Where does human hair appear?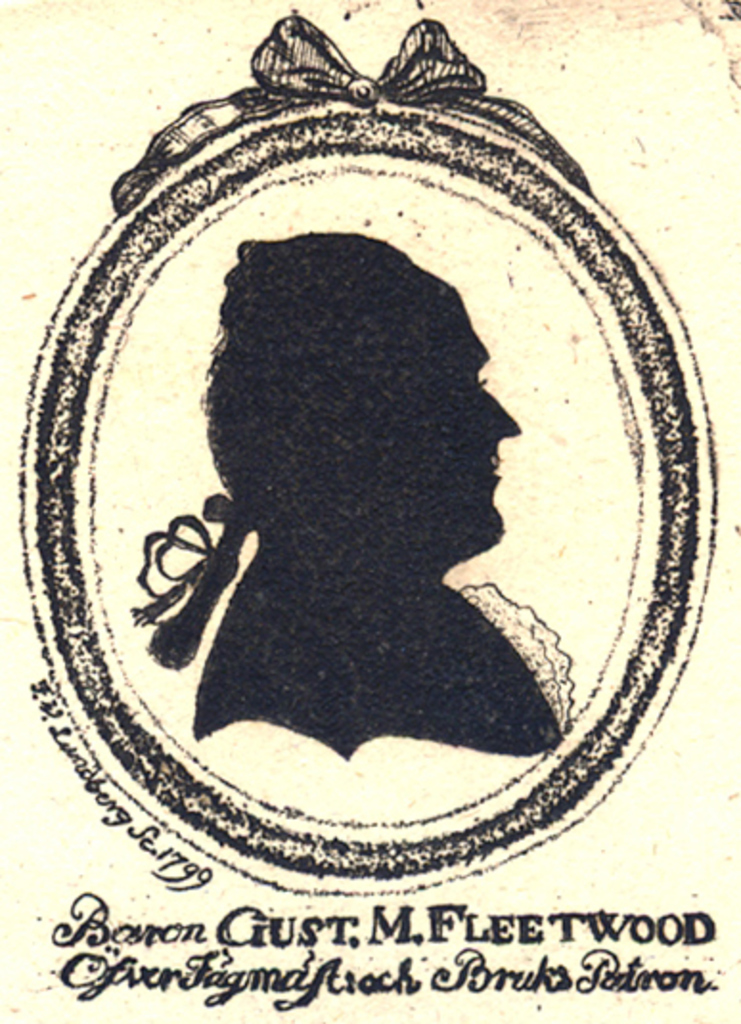
Appears at select_region(121, 195, 588, 639).
